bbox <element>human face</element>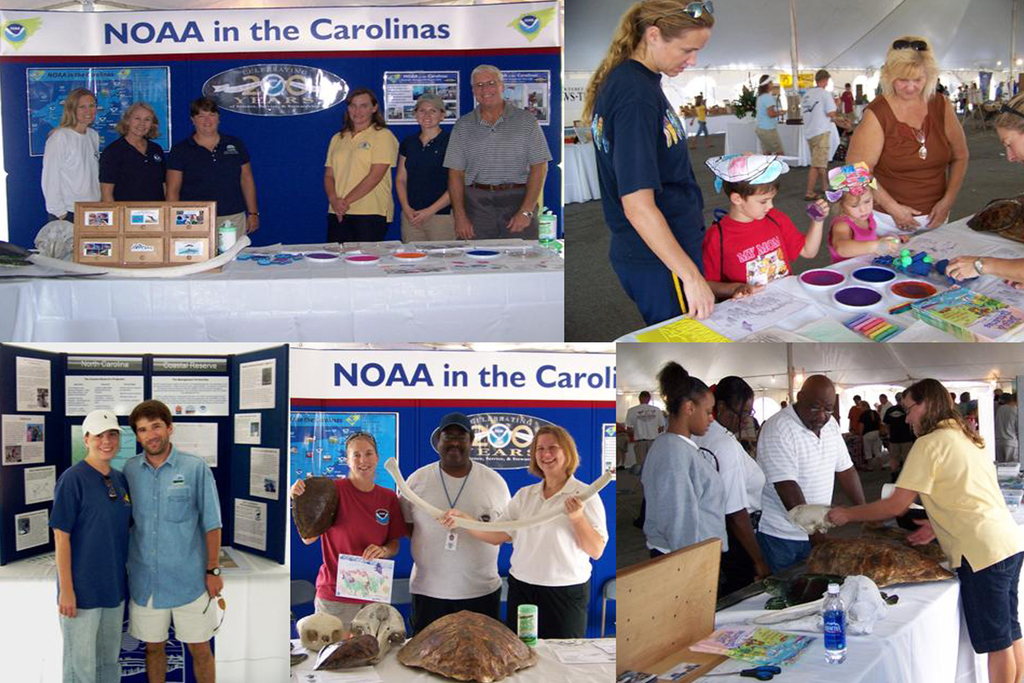
[661, 29, 710, 79]
